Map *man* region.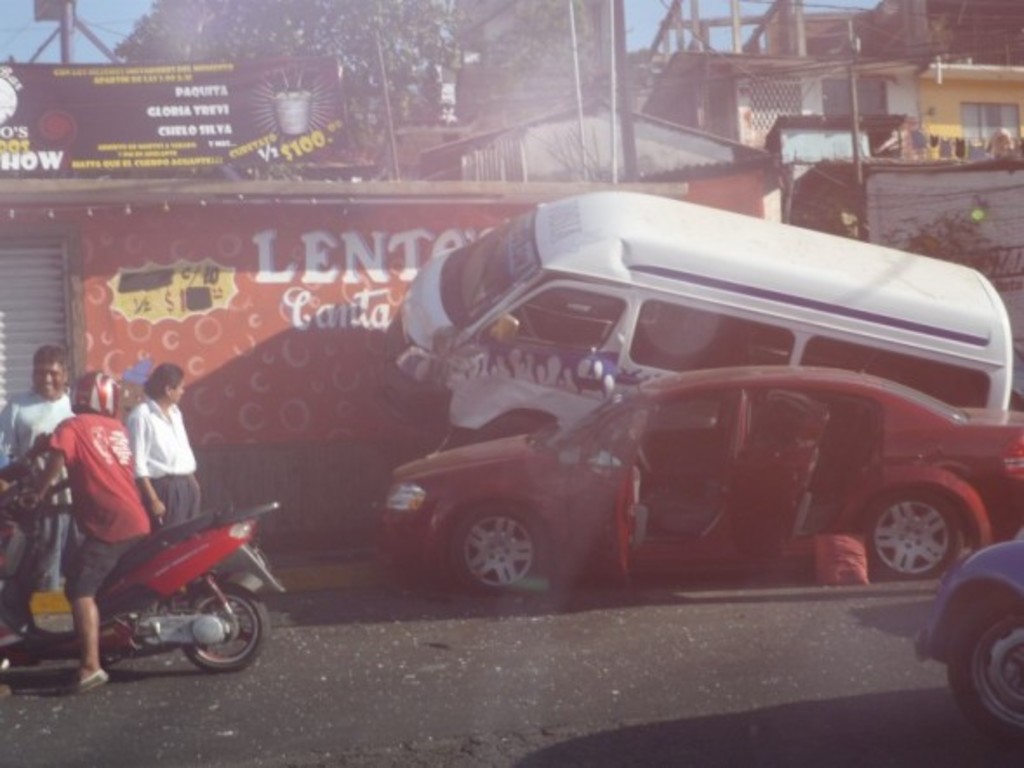
Mapped to Rect(2, 348, 103, 622).
